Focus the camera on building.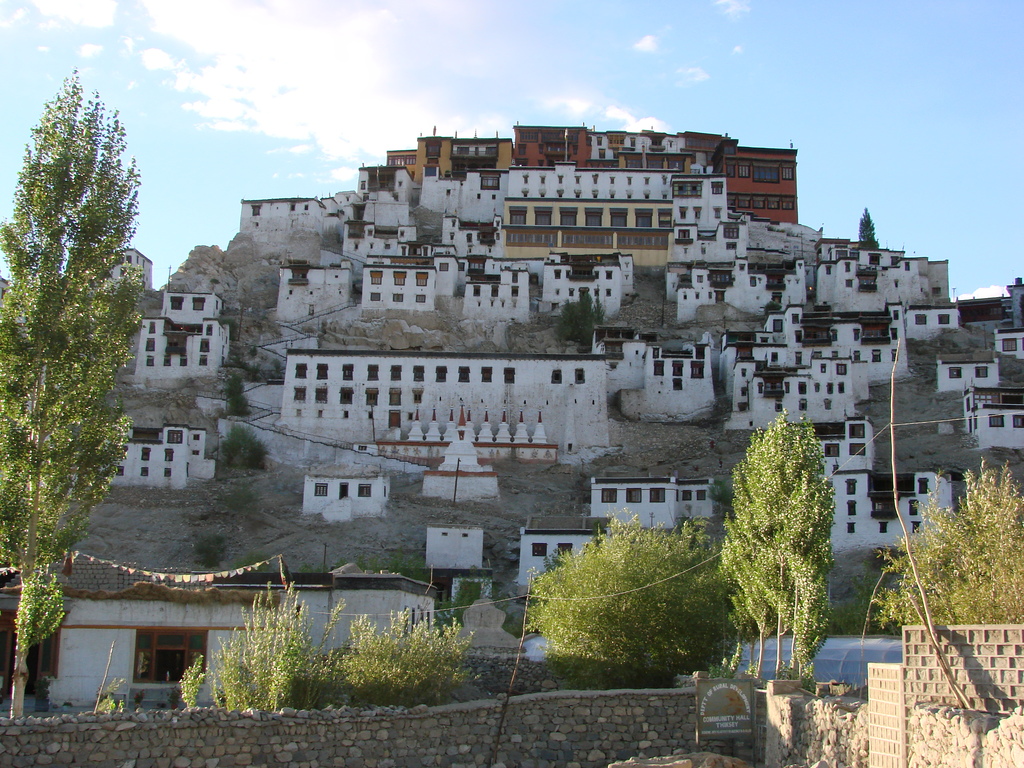
Focus region: region(240, 198, 327, 237).
